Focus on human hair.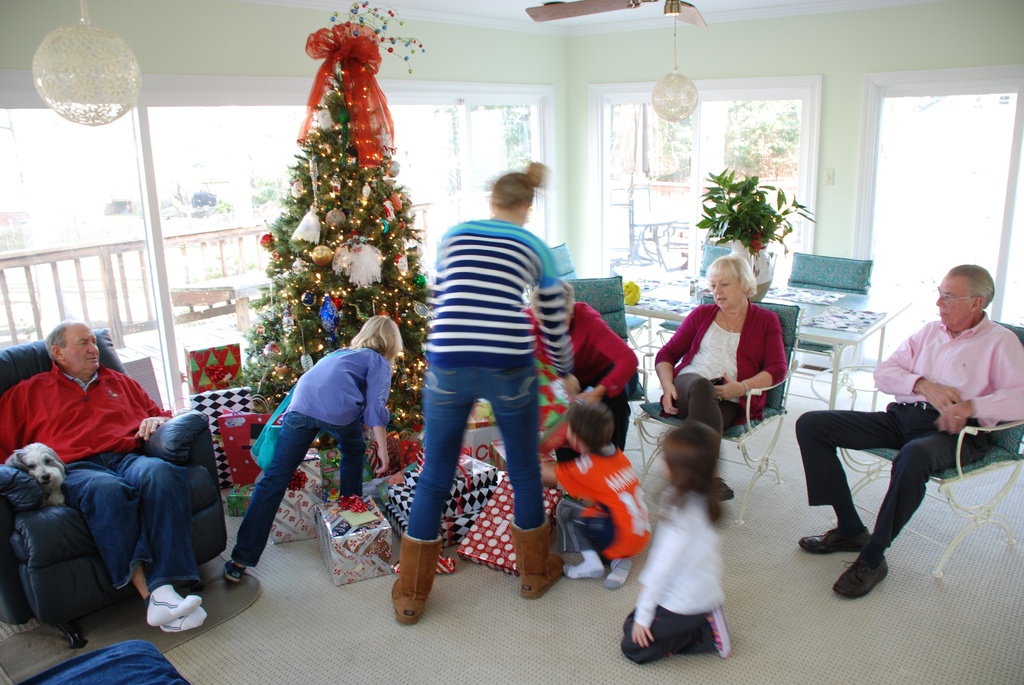
Focused at box=[522, 274, 578, 327].
